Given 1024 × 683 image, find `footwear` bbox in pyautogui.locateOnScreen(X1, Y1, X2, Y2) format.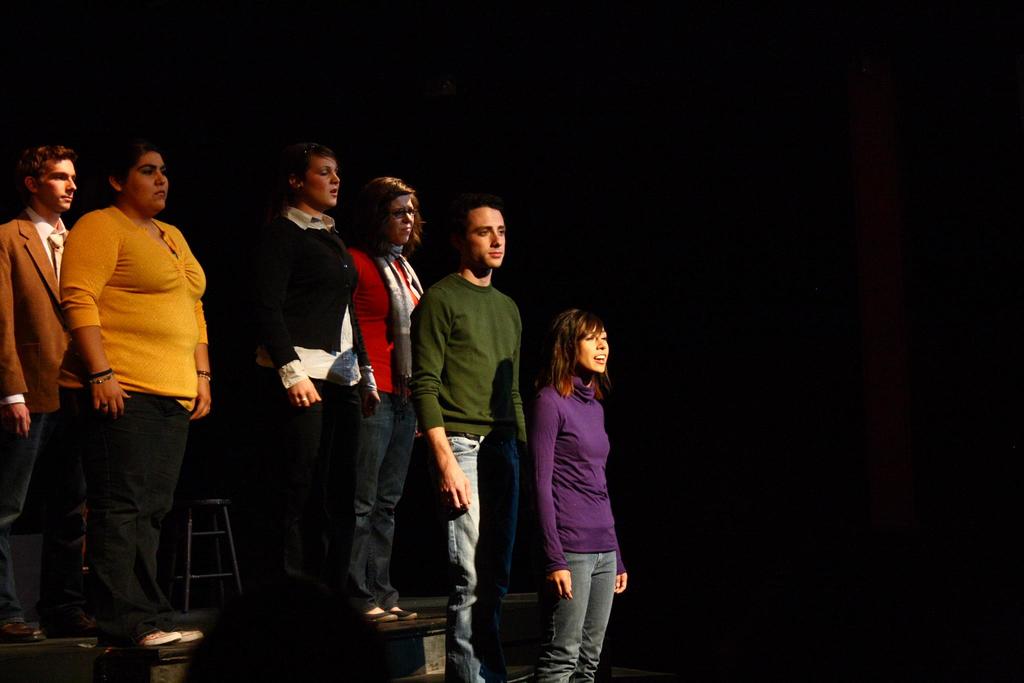
pyautogui.locateOnScreen(140, 625, 181, 646).
